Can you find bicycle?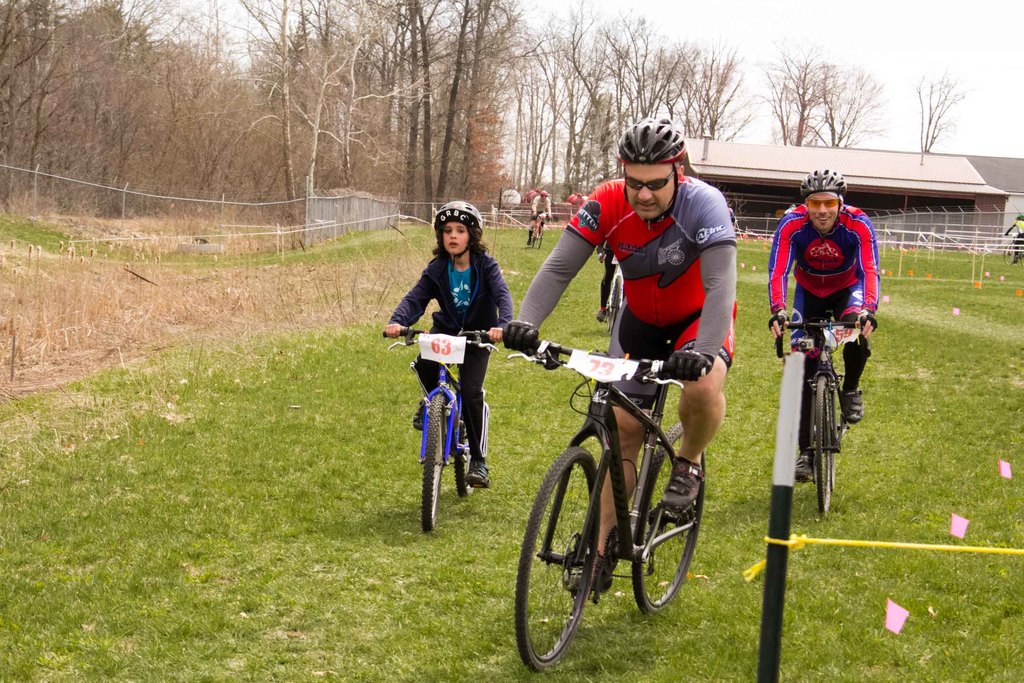
Yes, bounding box: {"left": 503, "top": 337, "right": 709, "bottom": 667}.
